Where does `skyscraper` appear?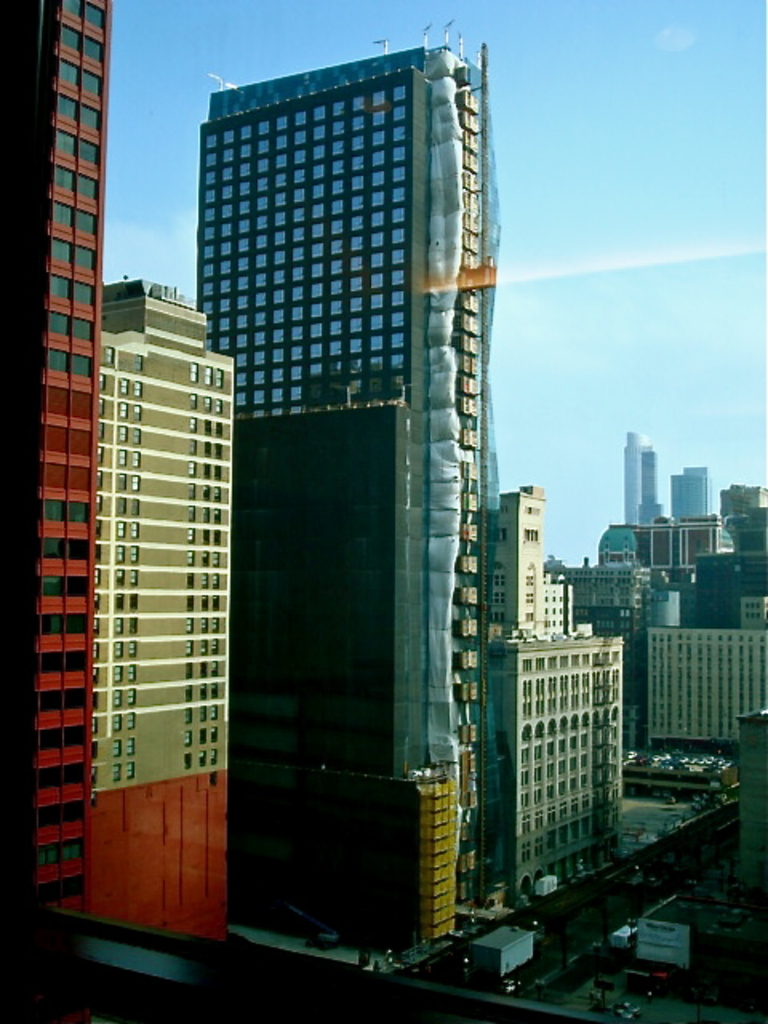
Appears at region(646, 445, 670, 528).
